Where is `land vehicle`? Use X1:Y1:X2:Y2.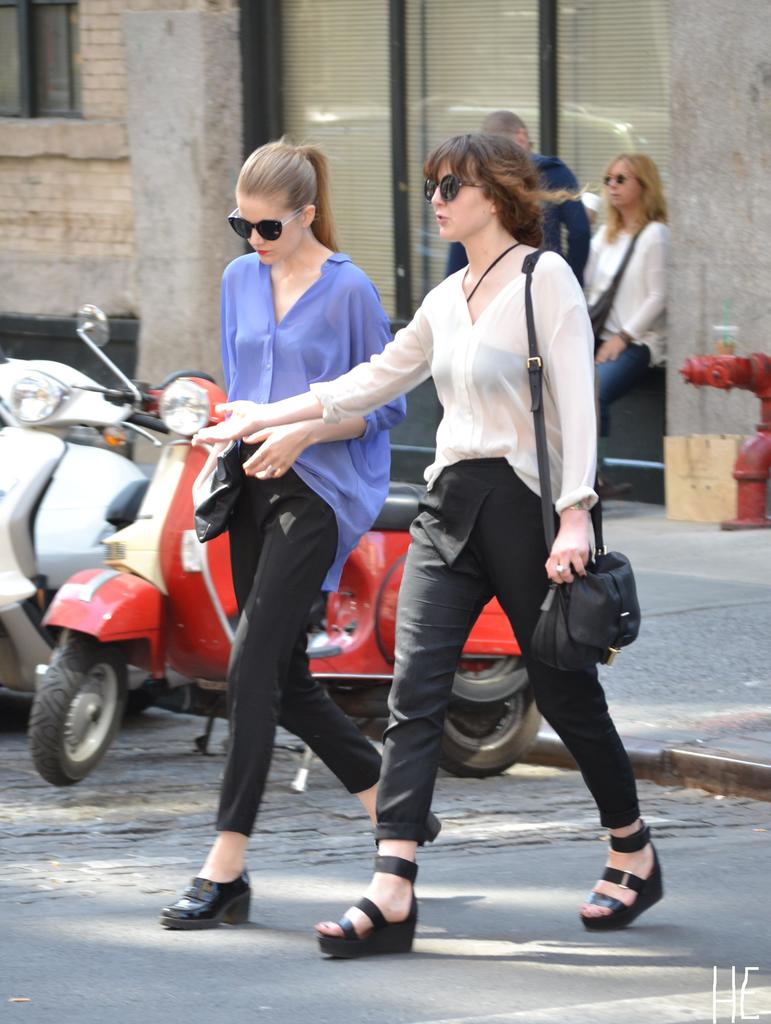
33:303:549:784.
